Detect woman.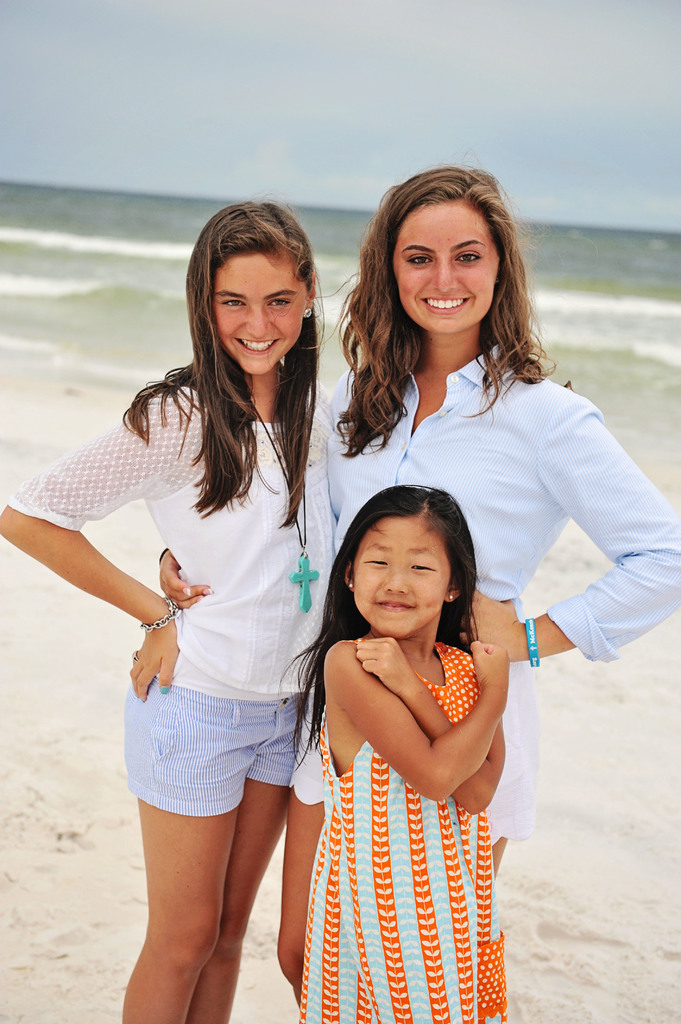
Detected at [0, 196, 339, 1023].
